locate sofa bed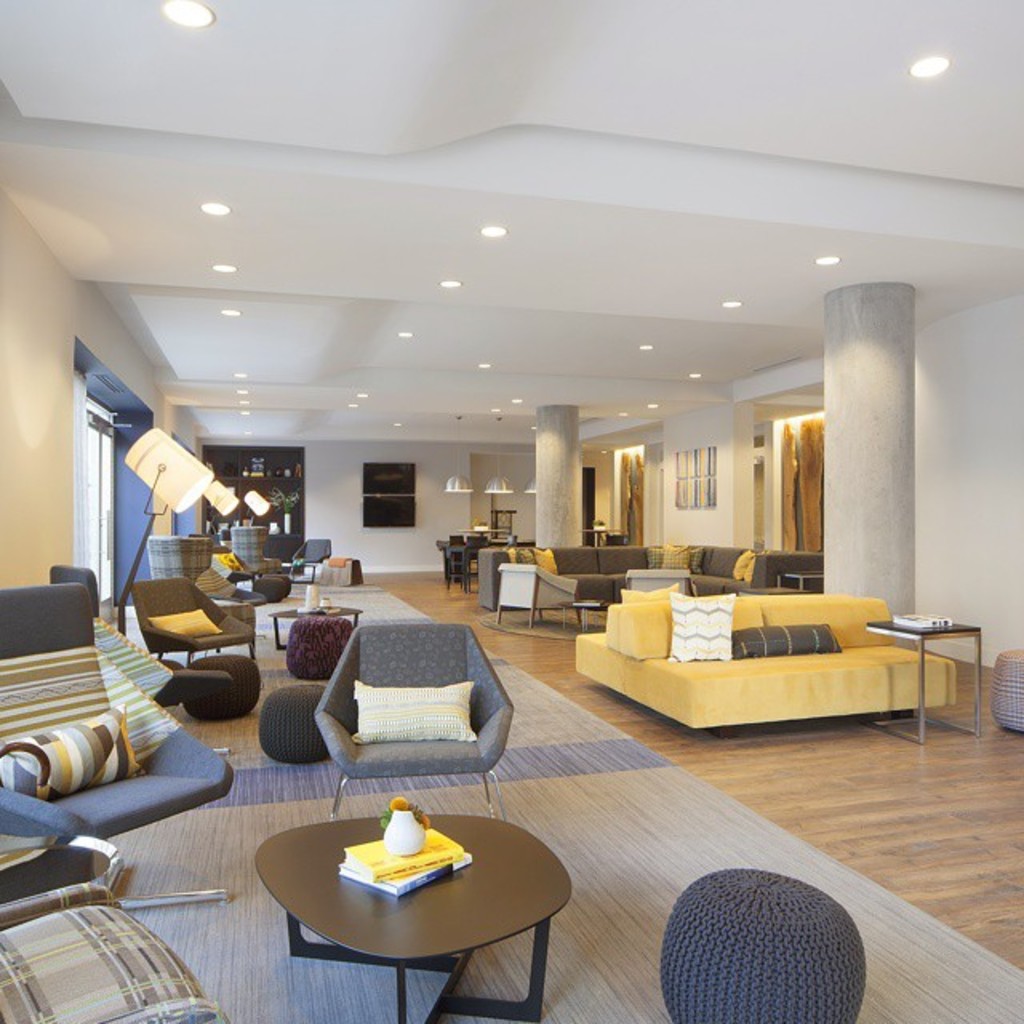
rect(478, 536, 766, 635)
